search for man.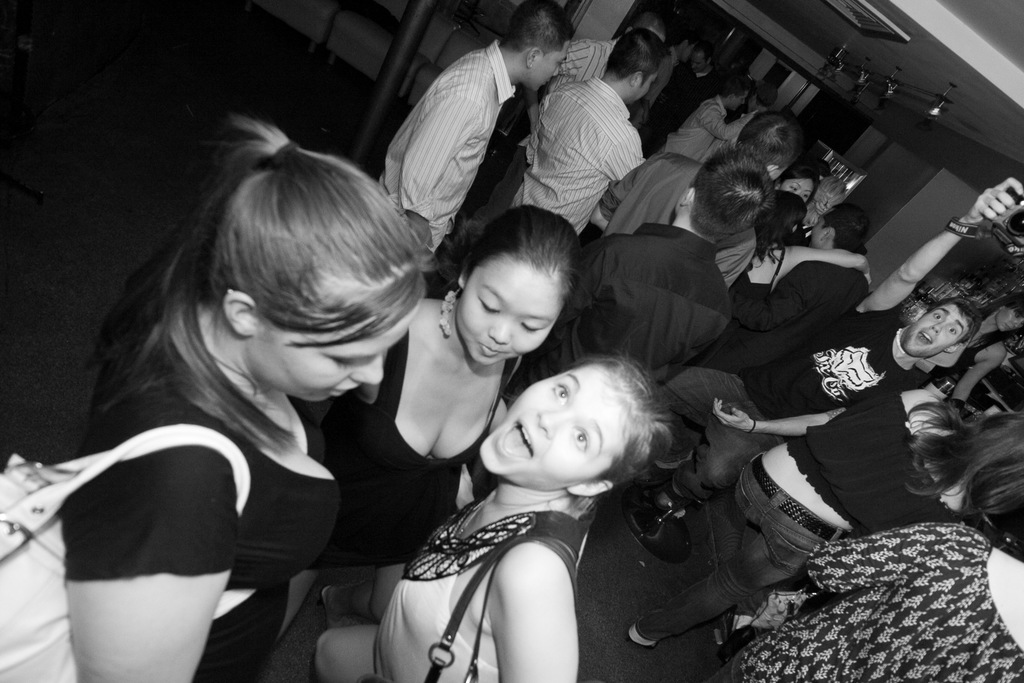
Found at [661,74,764,168].
